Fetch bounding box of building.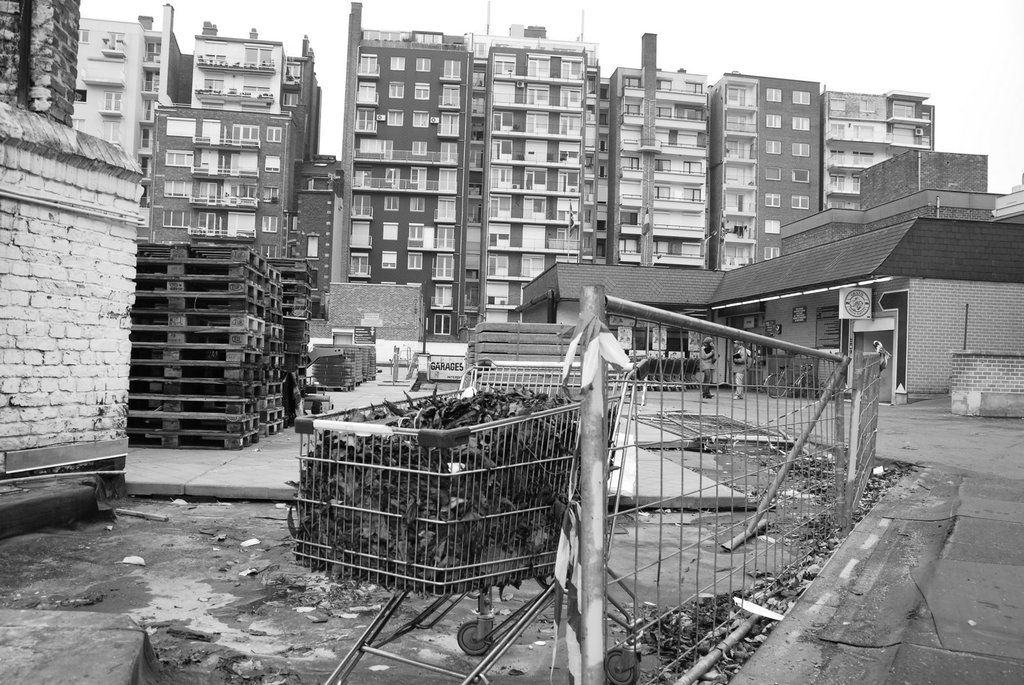
Bbox: box=[0, 6, 148, 517].
